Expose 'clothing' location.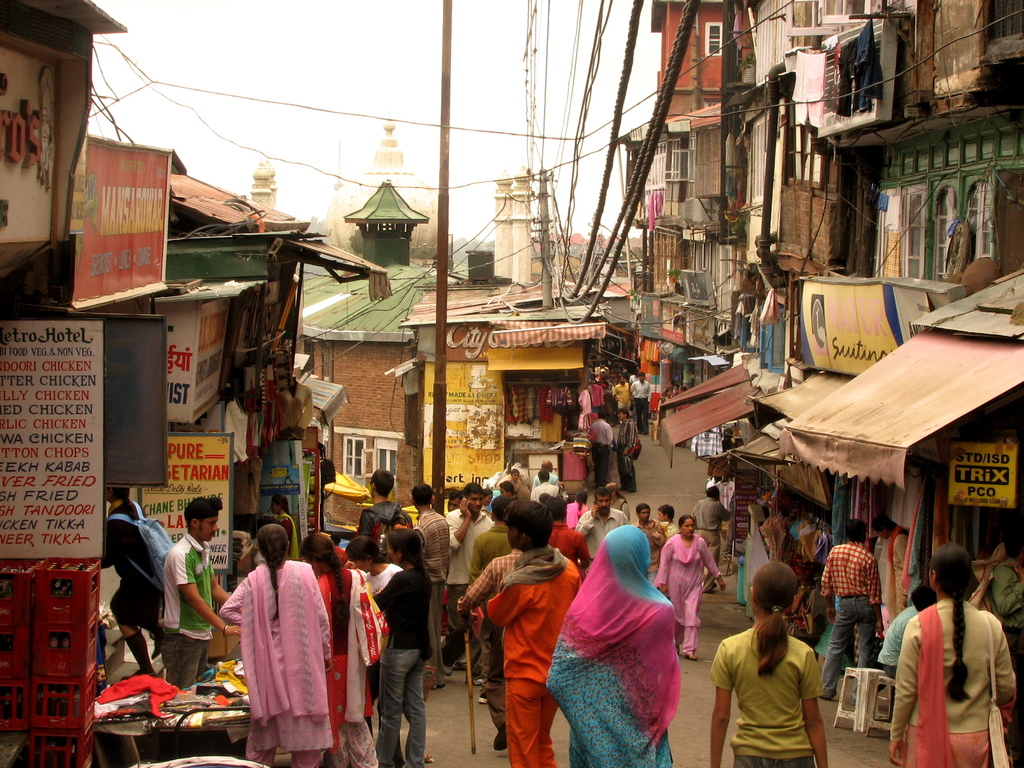
Exposed at x1=360 y1=558 x2=402 y2=595.
